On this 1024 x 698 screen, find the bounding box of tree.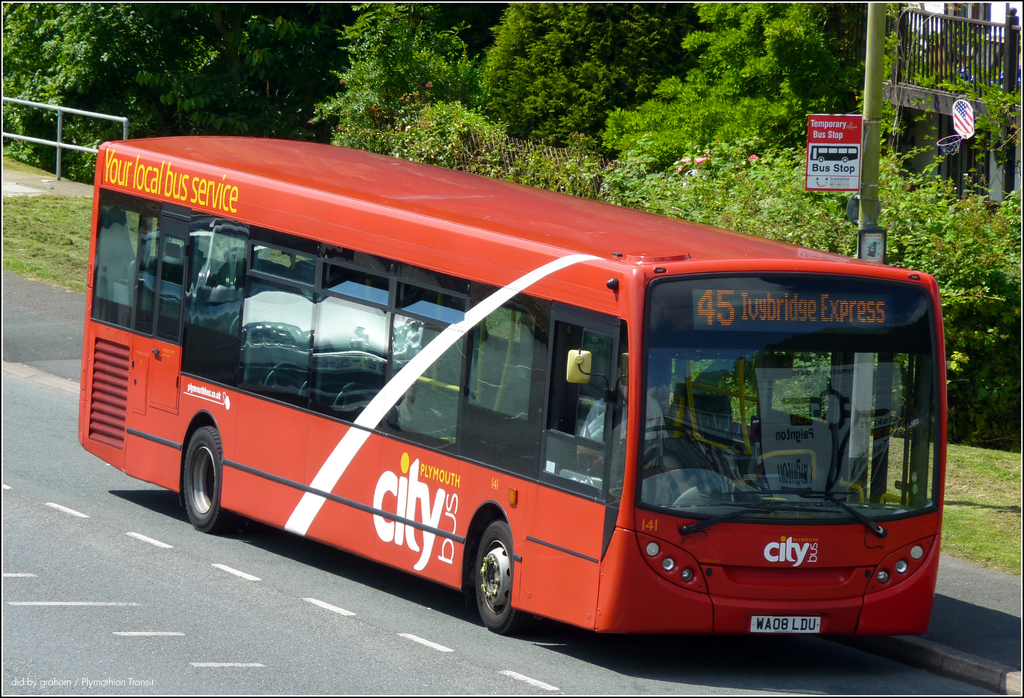
Bounding box: box(493, 3, 636, 170).
